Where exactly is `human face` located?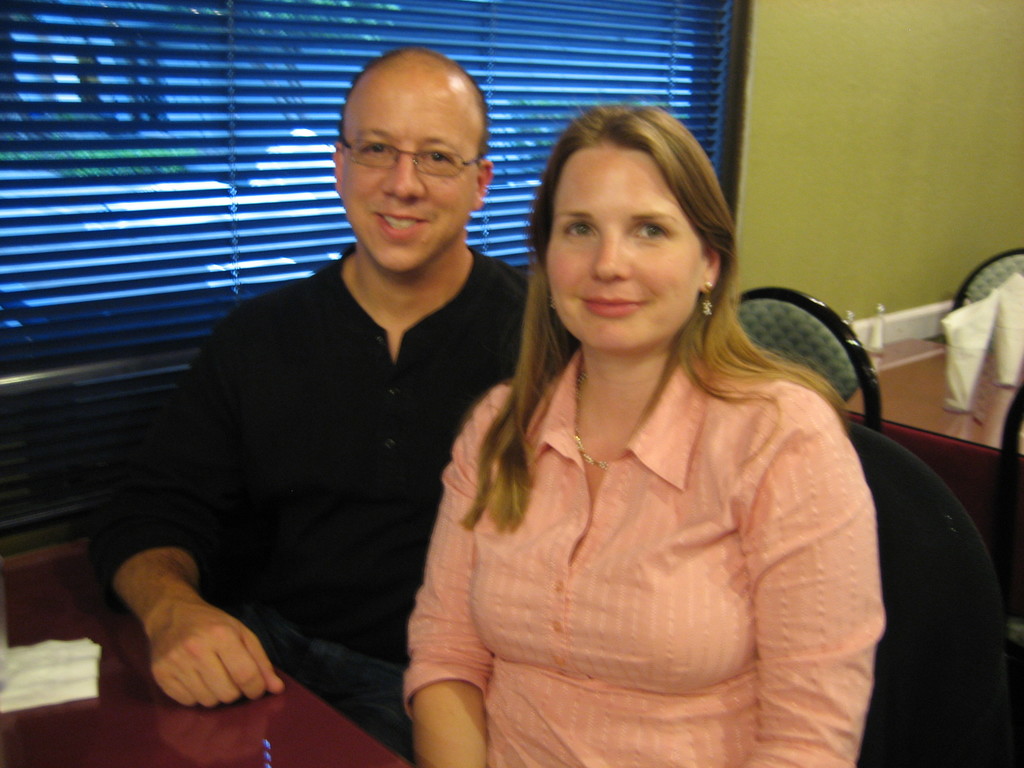
Its bounding box is left=543, top=146, right=704, bottom=349.
